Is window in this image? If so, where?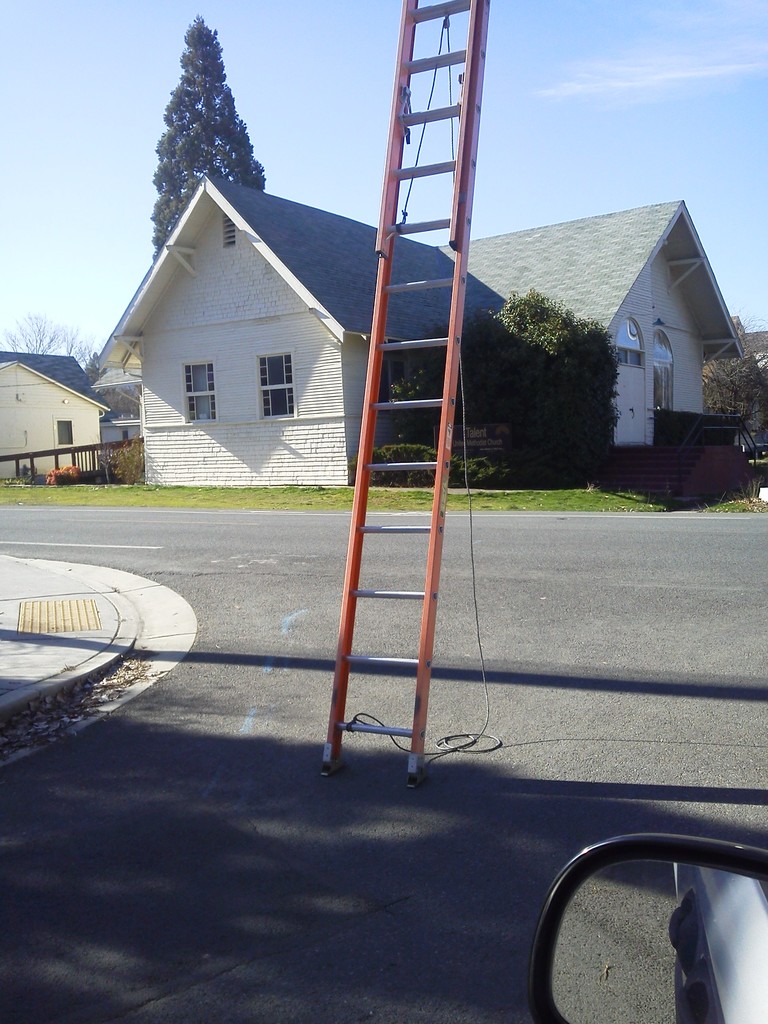
Yes, at <box>253,349,294,414</box>.
